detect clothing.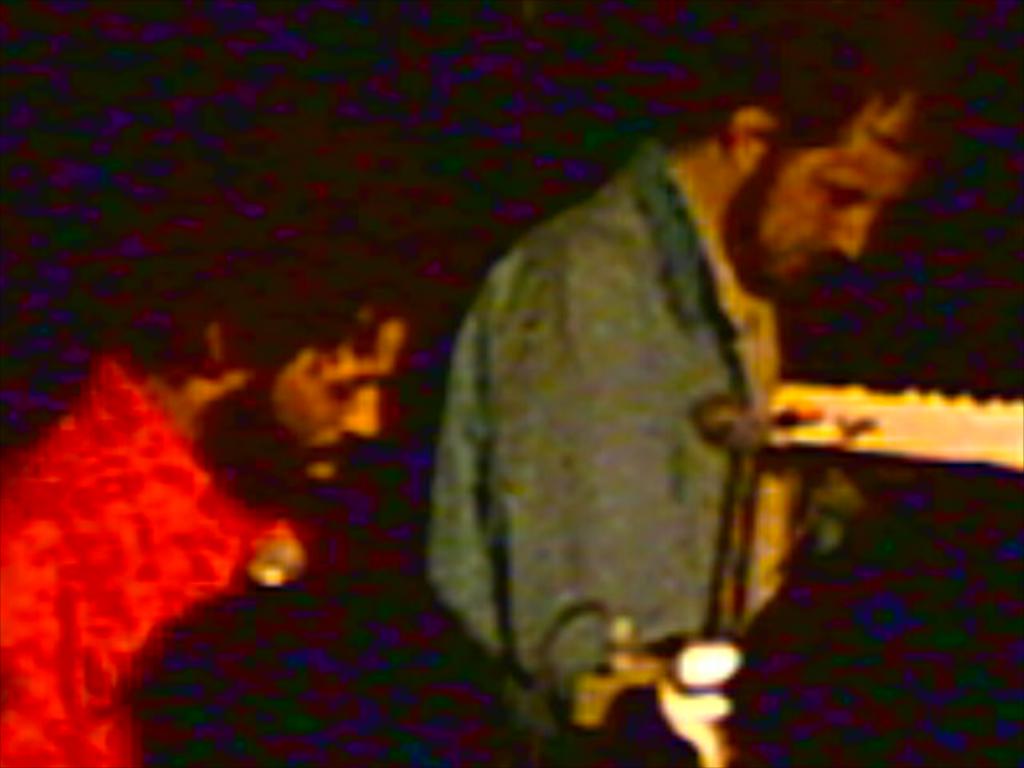
Detected at [413, 74, 880, 738].
